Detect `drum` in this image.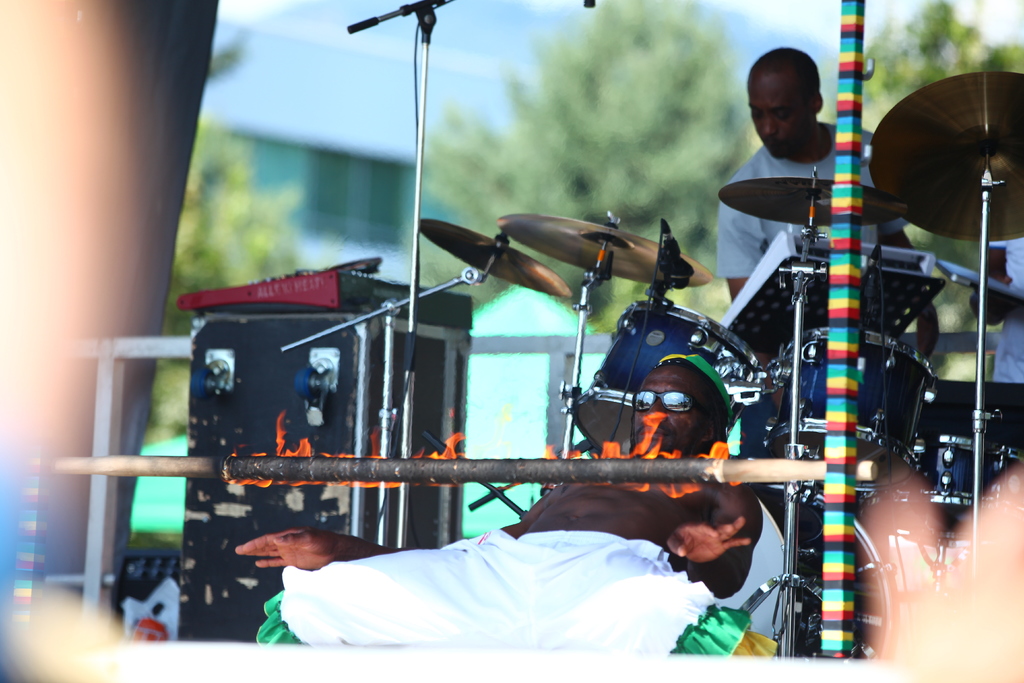
Detection: bbox(764, 329, 937, 488).
